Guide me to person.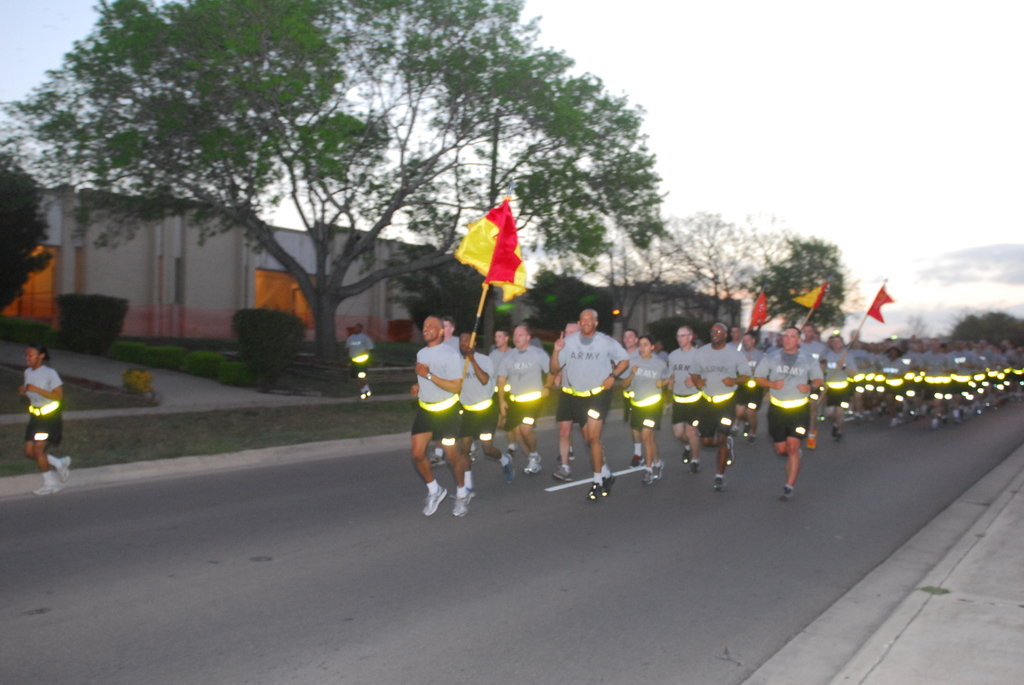
Guidance: [left=690, top=320, right=749, bottom=484].
